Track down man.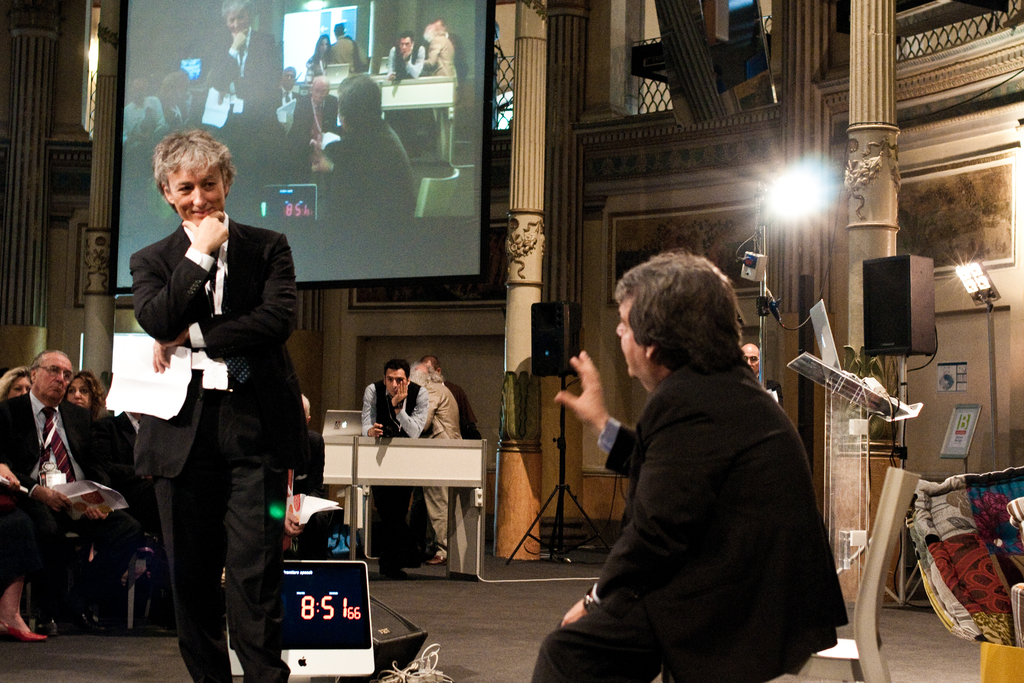
Tracked to [left=0, top=350, right=109, bottom=630].
